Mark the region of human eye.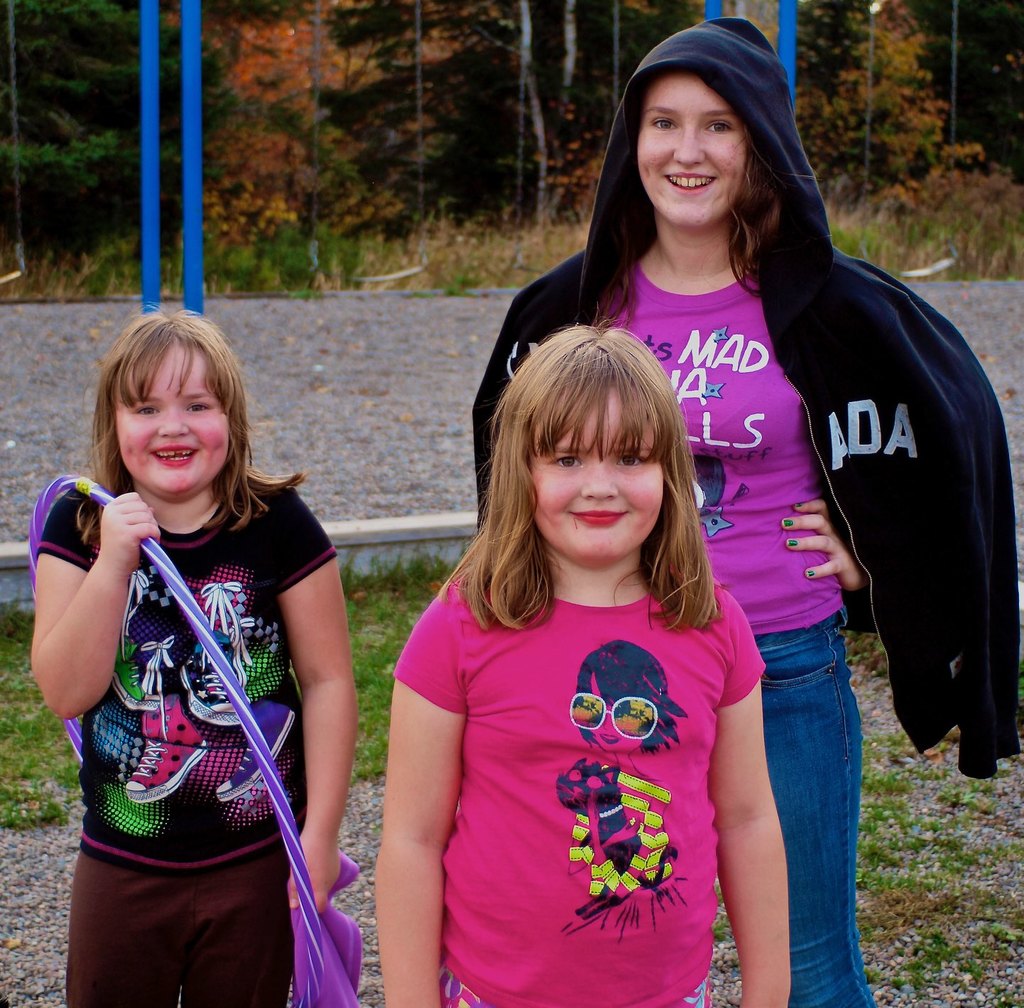
Region: 548:450:582:472.
